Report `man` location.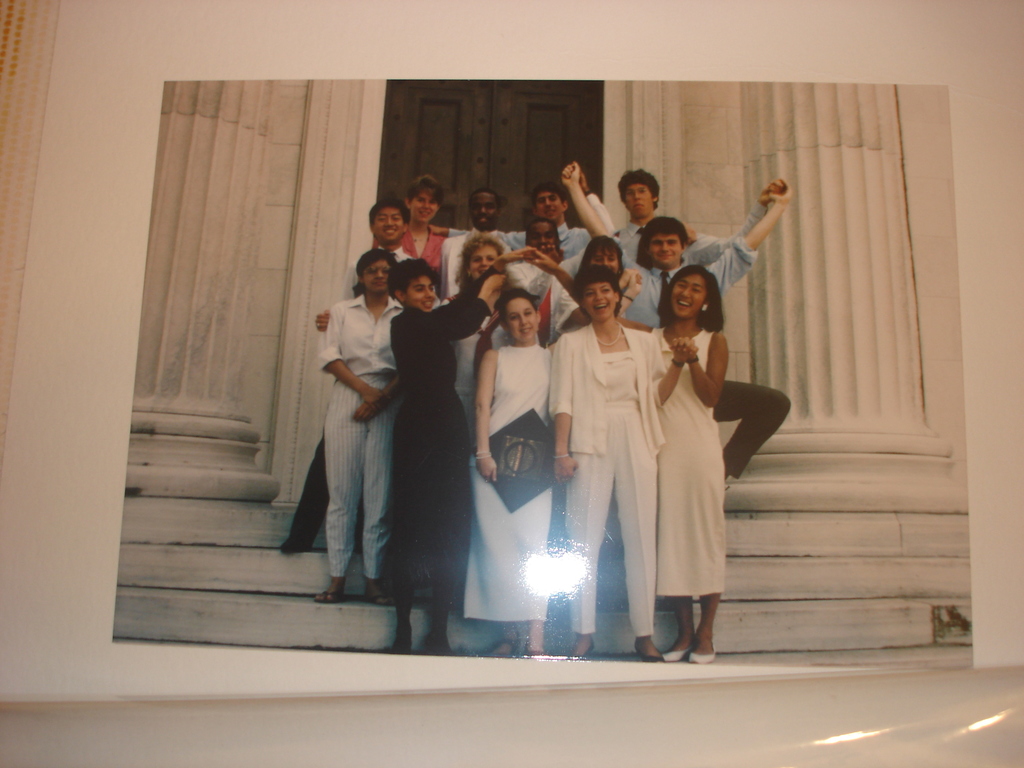
Report: <bbox>266, 204, 420, 558</bbox>.
